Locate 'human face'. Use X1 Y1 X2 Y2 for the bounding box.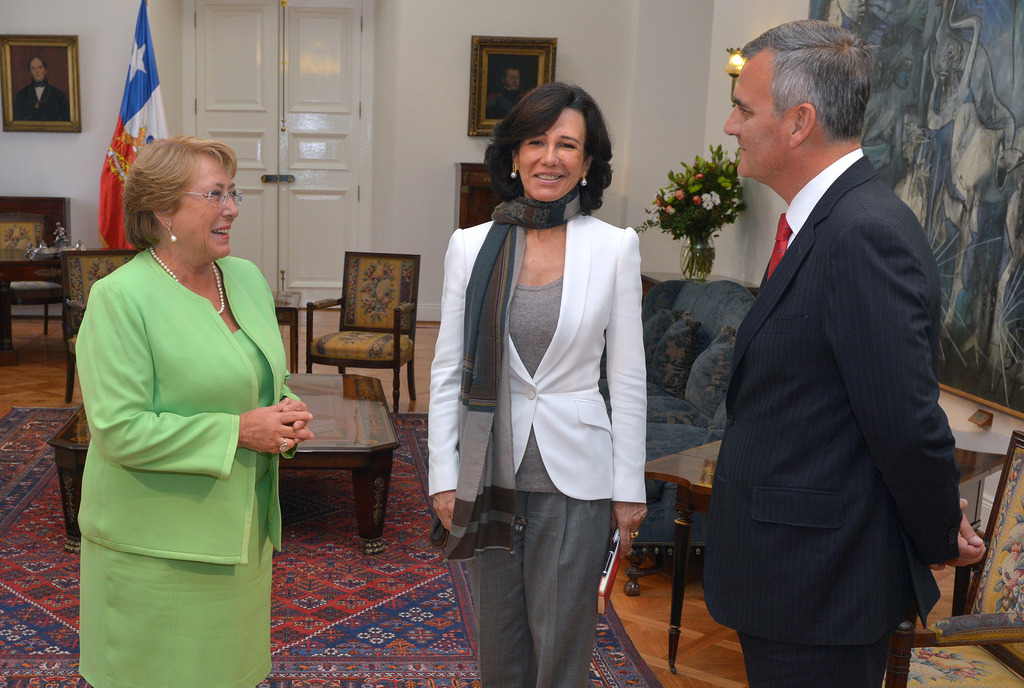
516 107 584 206.
